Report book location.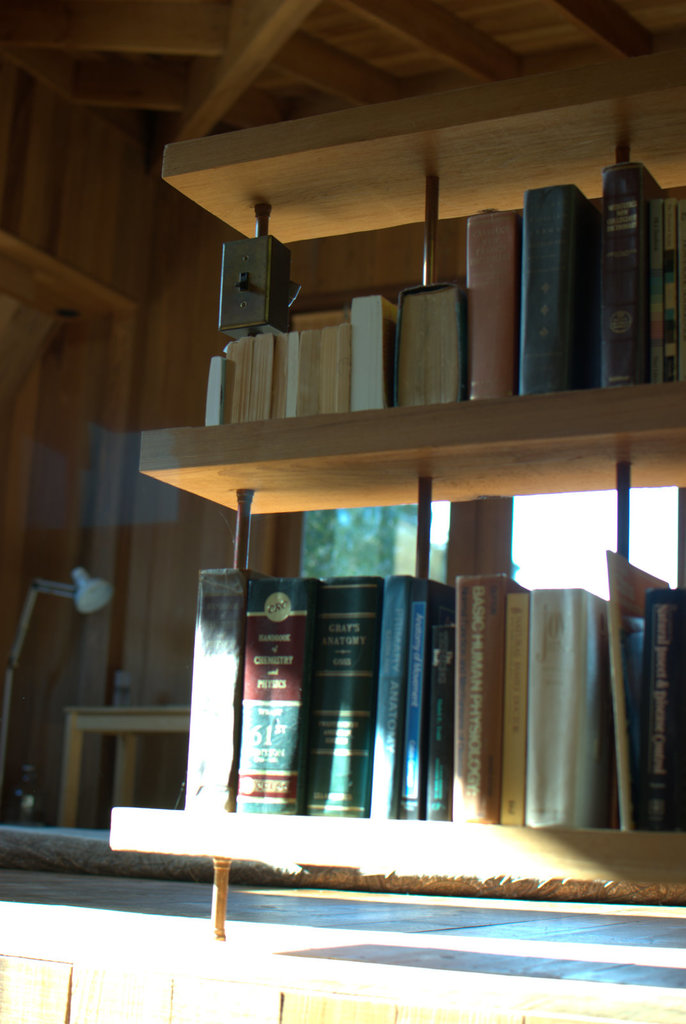
Report: [x1=462, y1=202, x2=525, y2=402].
